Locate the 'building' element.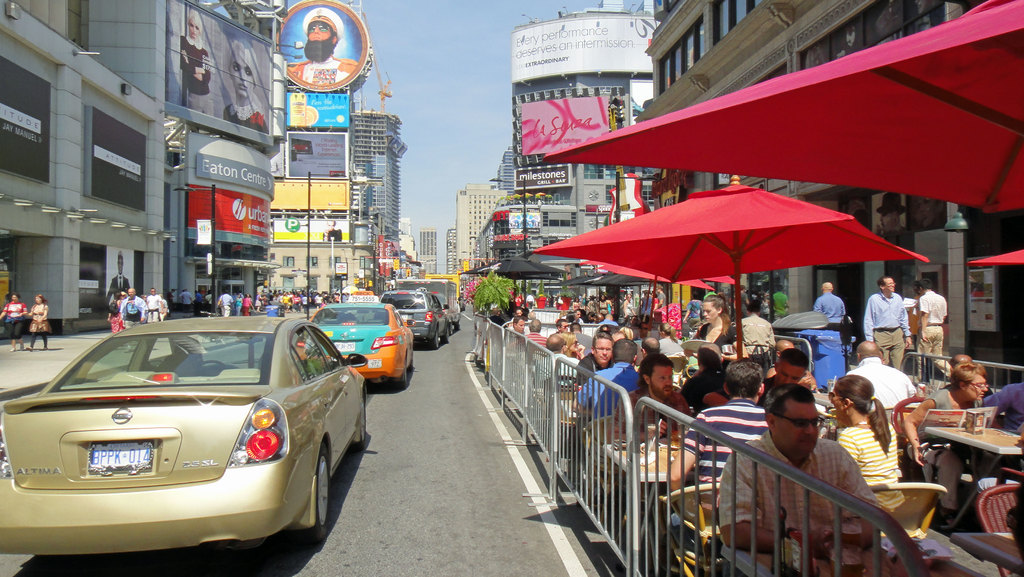
Element bbox: 0,0,273,336.
